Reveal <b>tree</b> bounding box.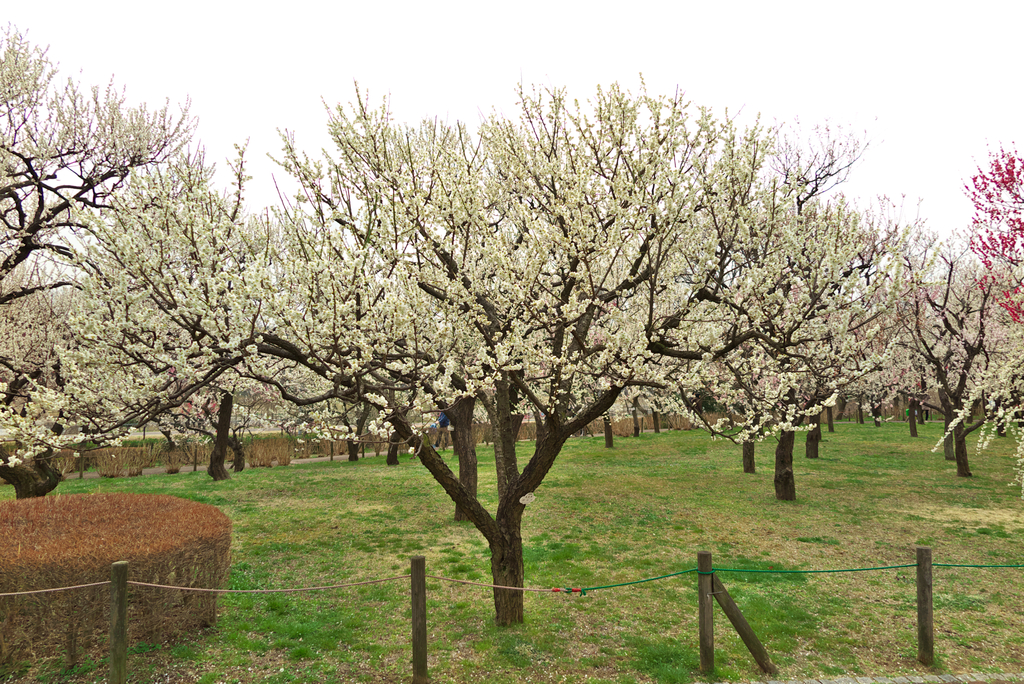
Revealed: x1=633, y1=263, x2=851, y2=479.
